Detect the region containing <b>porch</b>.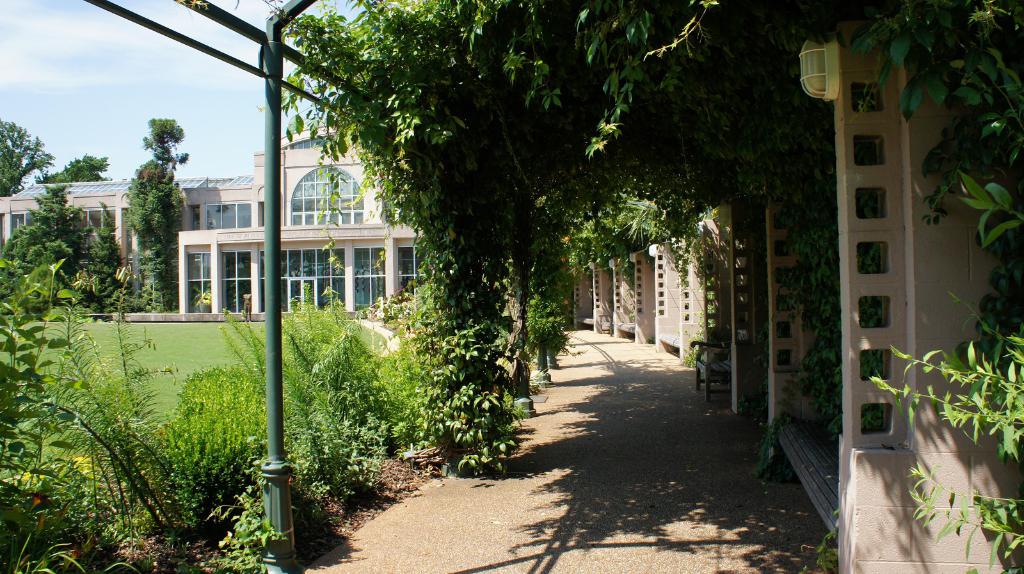
bbox=[536, 203, 1023, 573].
